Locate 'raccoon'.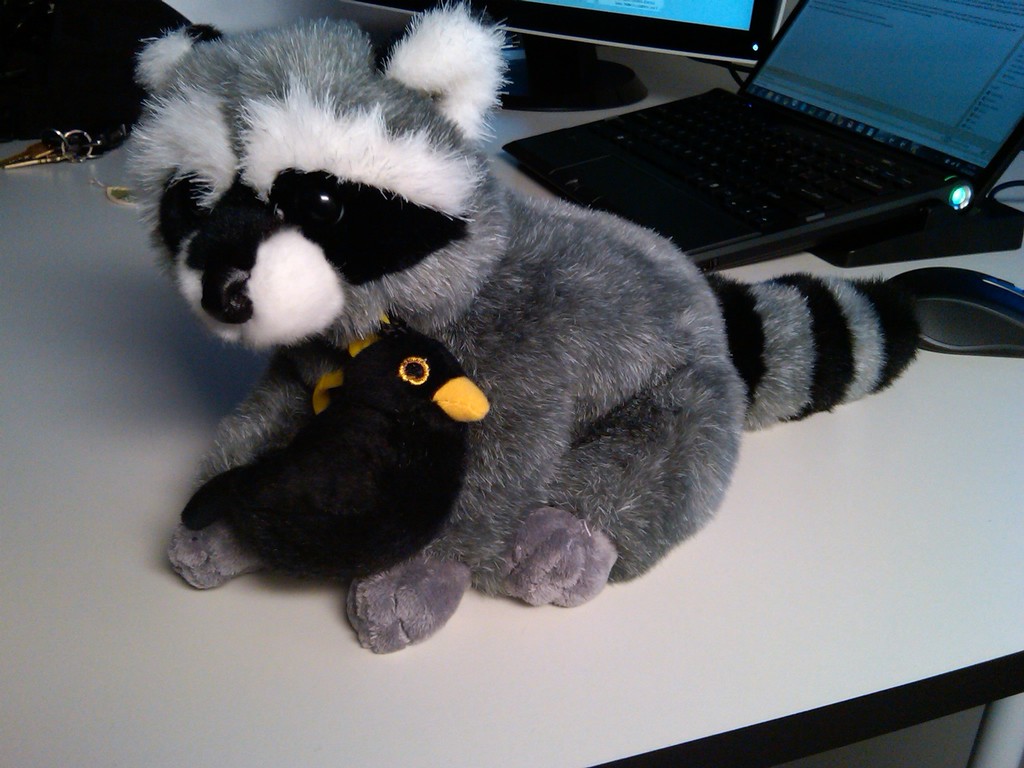
Bounding box: x1=125 y1=0 x2=918 y2=648.
